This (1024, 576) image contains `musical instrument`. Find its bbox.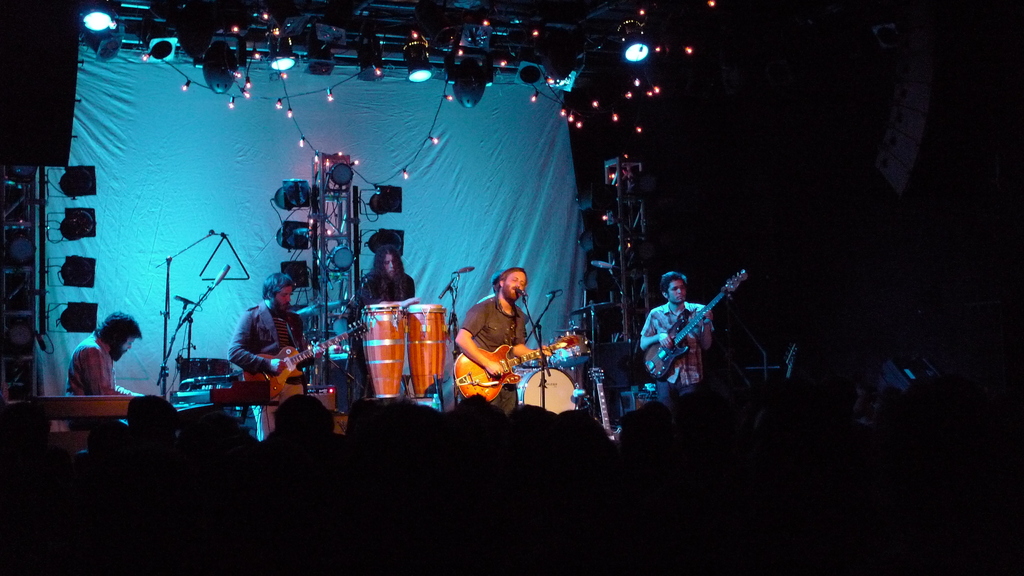
pyautogui.locateOnScreen(409, 301, 450, 398).
